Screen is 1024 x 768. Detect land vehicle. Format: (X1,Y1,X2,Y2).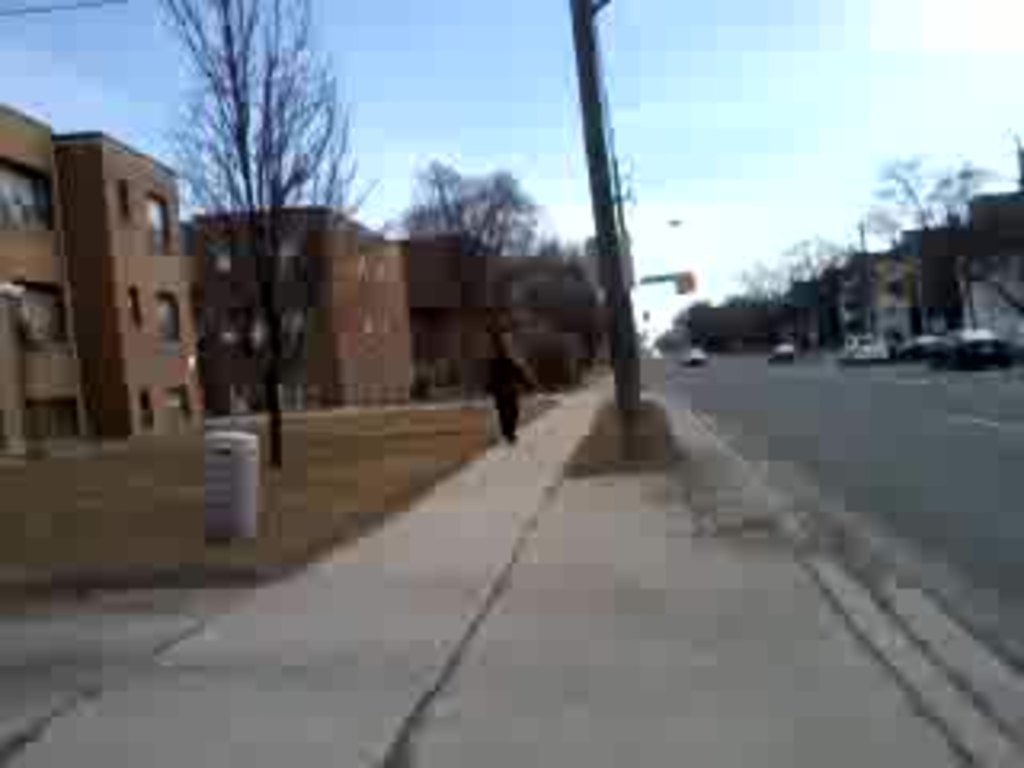
(762,336,806,371).
